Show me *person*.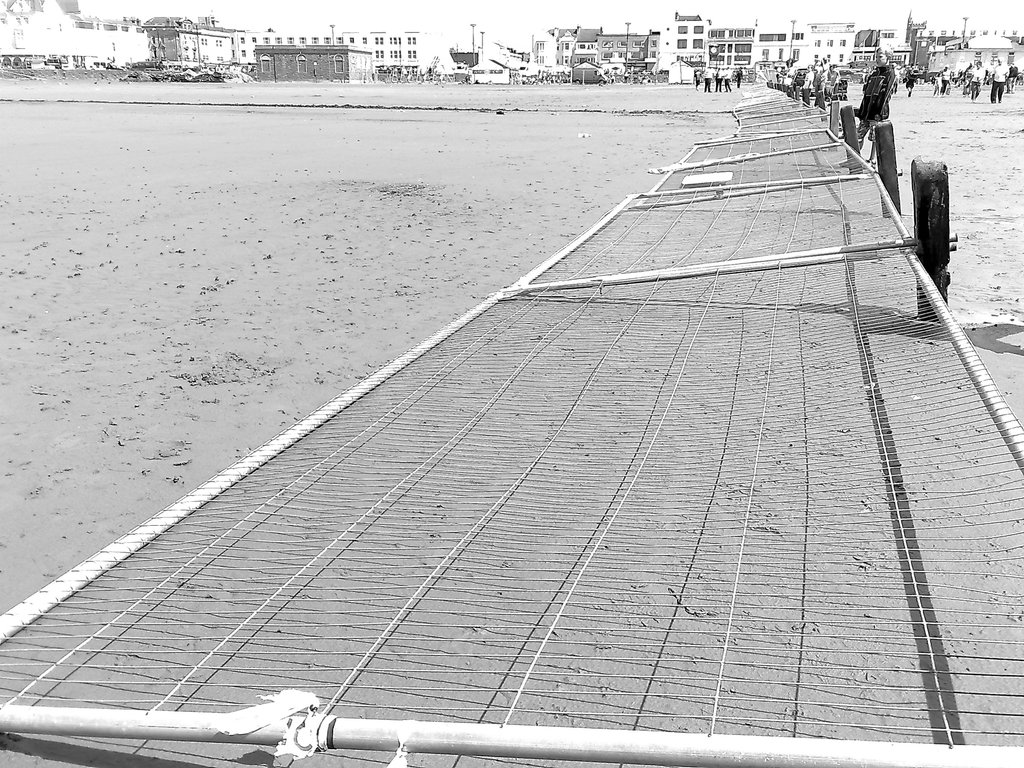
*person* is here: (left=738, top=63, right=744, bottom=83).
